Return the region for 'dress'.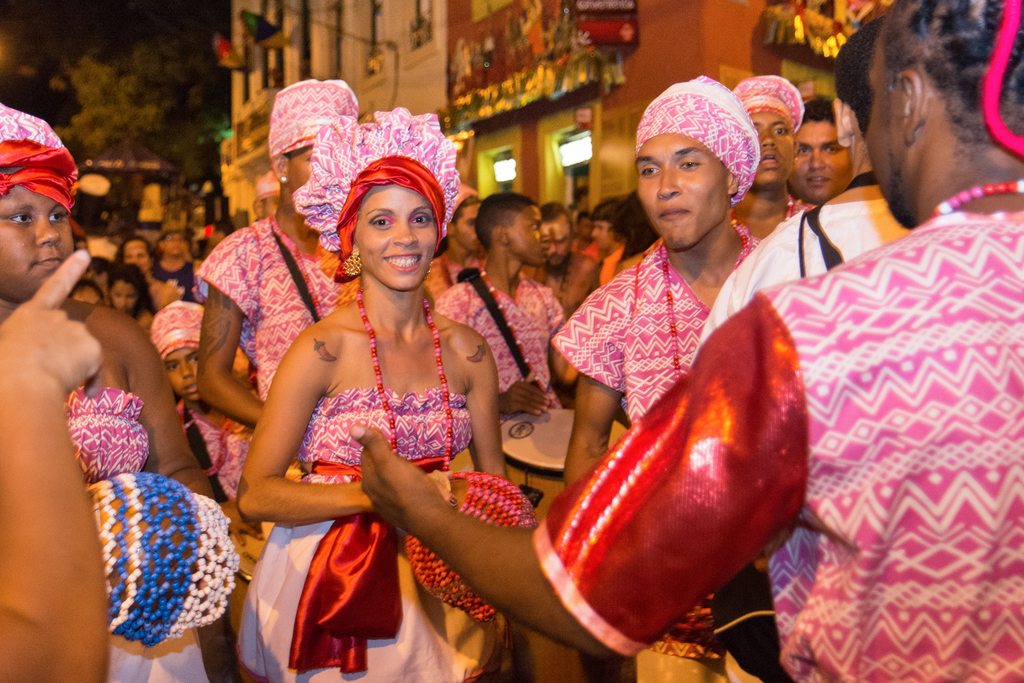
[left=58, top=386, right=210, bottom=682].
